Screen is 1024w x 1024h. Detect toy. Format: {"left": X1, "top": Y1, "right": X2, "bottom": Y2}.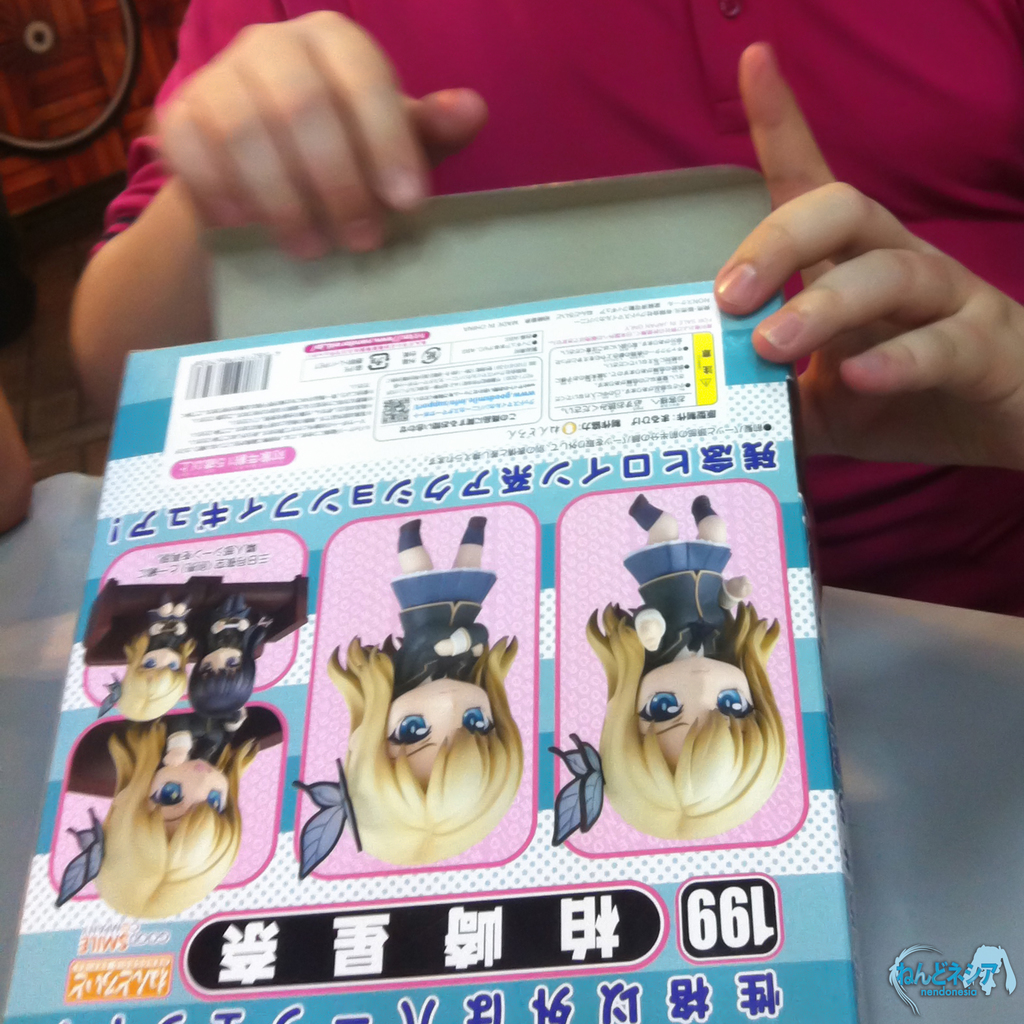
{"left": 49, "top": 705, "right": 259, "bottom": 917}.
